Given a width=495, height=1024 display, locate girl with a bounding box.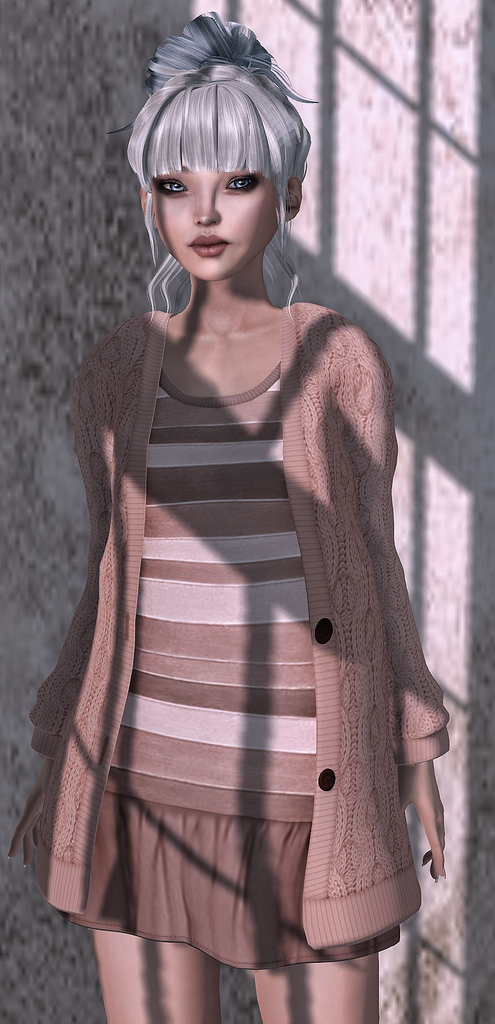
Located: <region>8, 8, 448, 1022</region>.
